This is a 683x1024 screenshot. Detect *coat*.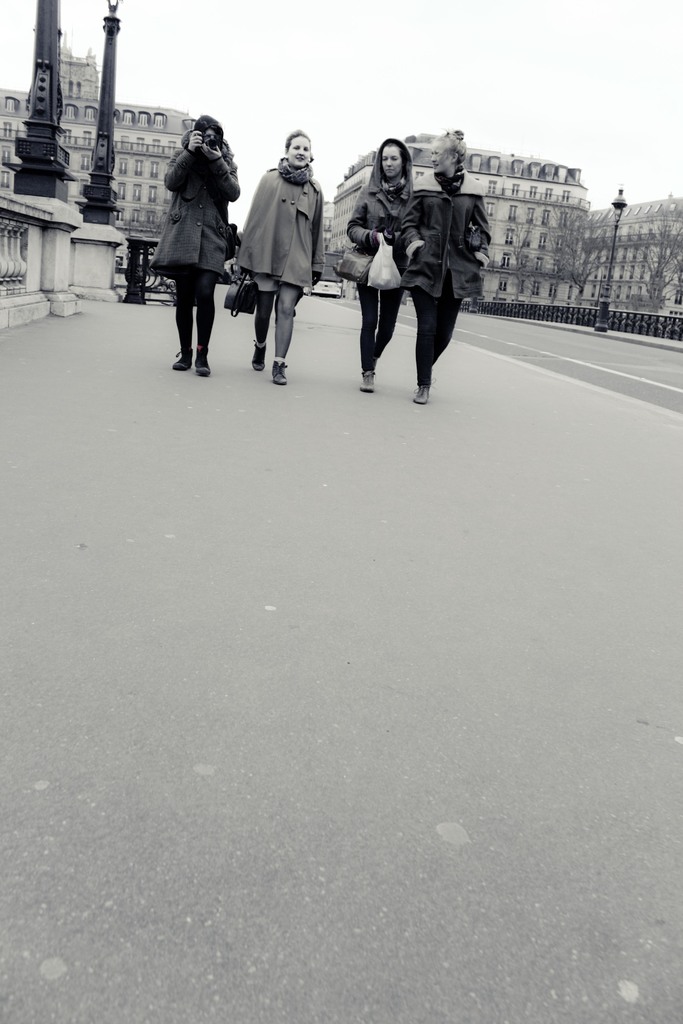
crop(145, 129, 250, 278).
